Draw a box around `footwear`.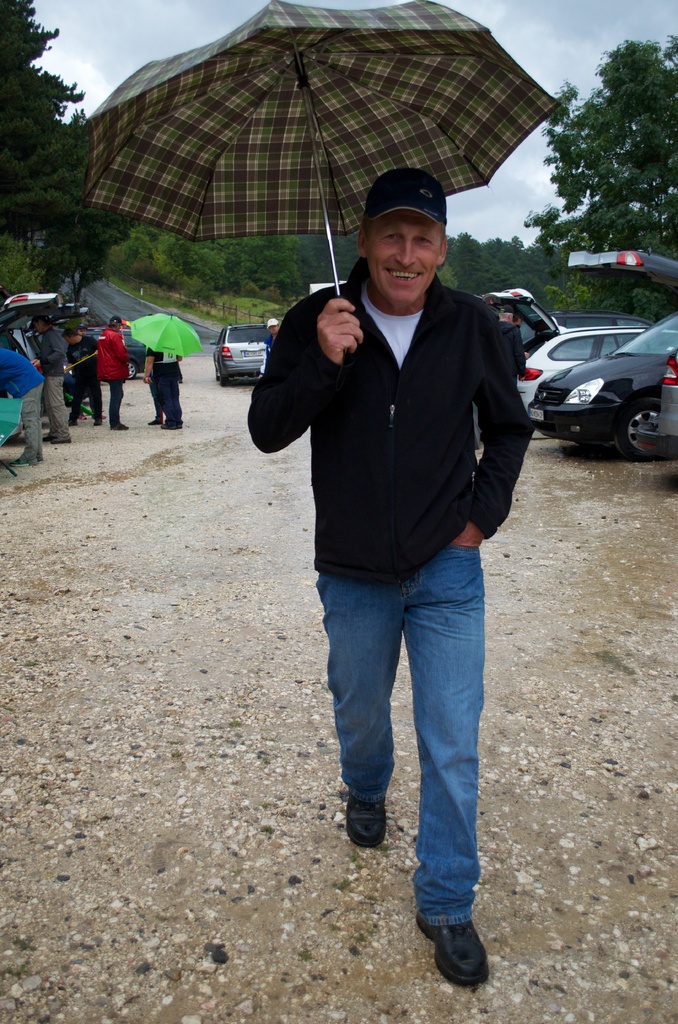
x1=346, y1=799, x2=386, y2=851.
